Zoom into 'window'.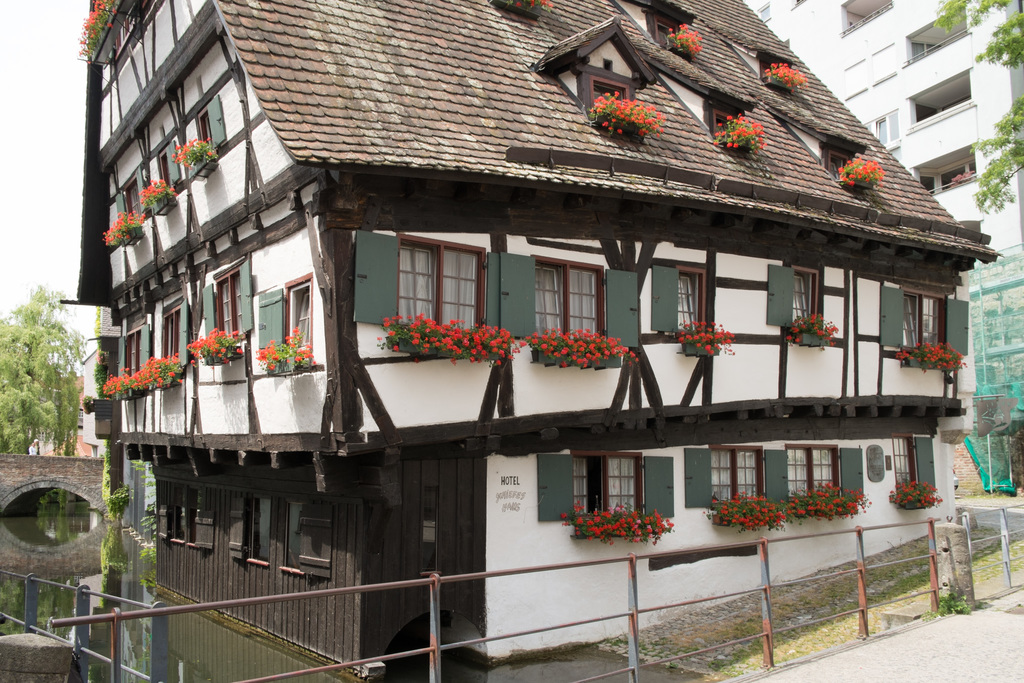
Zoom target: bbox=(125, 325, 143, 374).
